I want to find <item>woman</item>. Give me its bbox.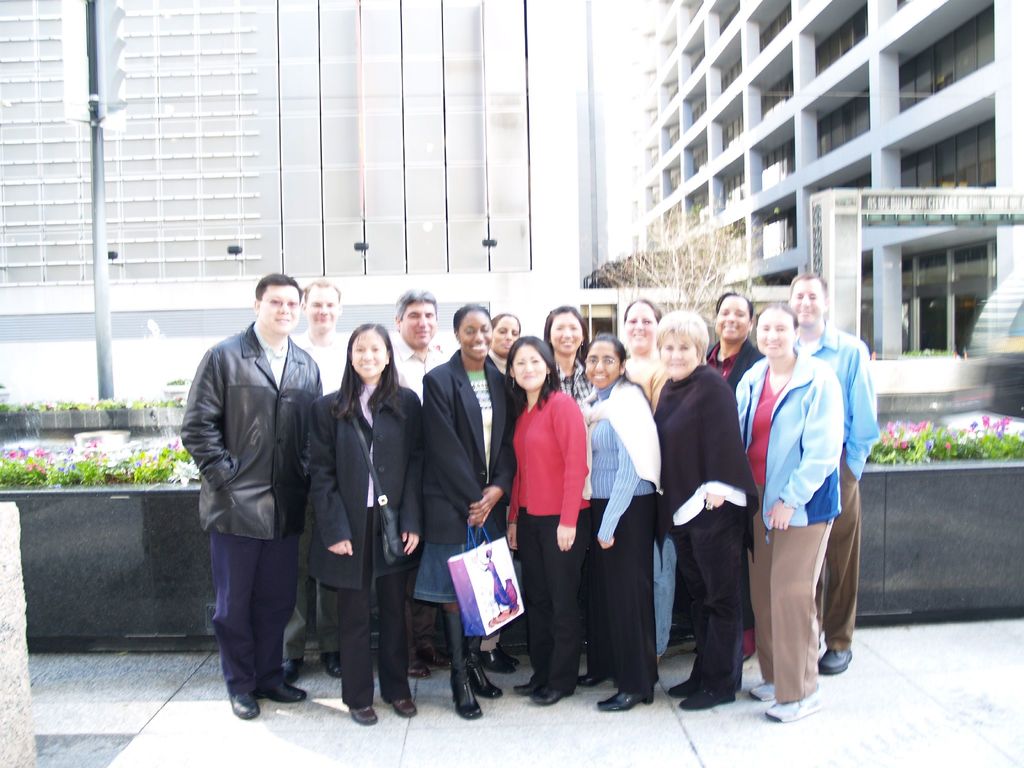
618,294,661,660.
